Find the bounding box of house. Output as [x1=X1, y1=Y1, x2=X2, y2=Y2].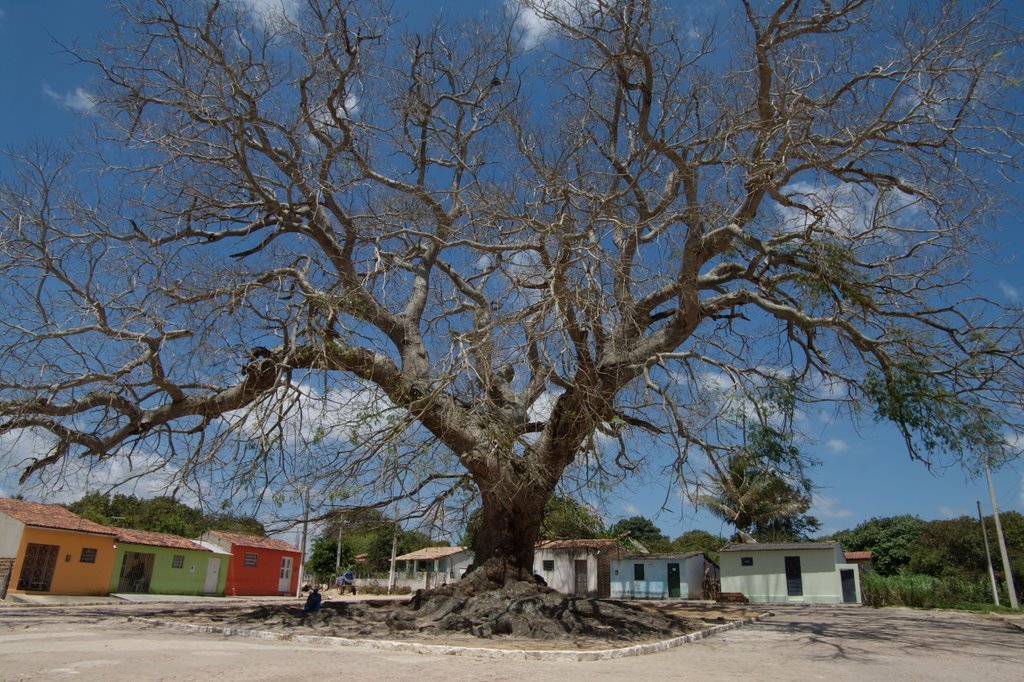
[x1=717, y1=535, x2=861, y2=602].
